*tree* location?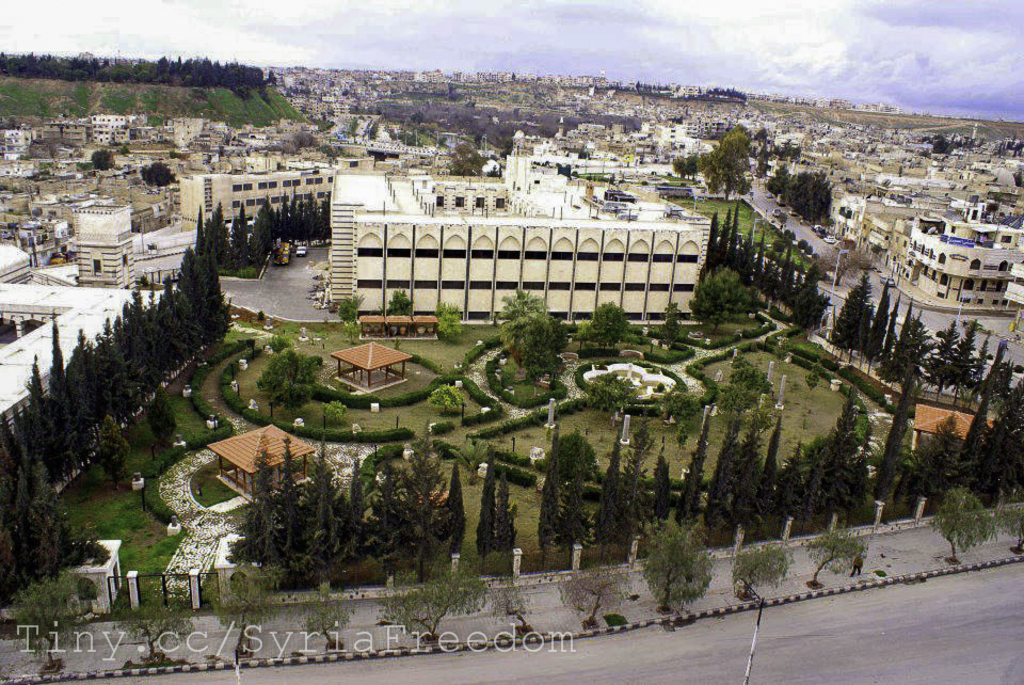
left=389, top=289, right=414, bottom=318
